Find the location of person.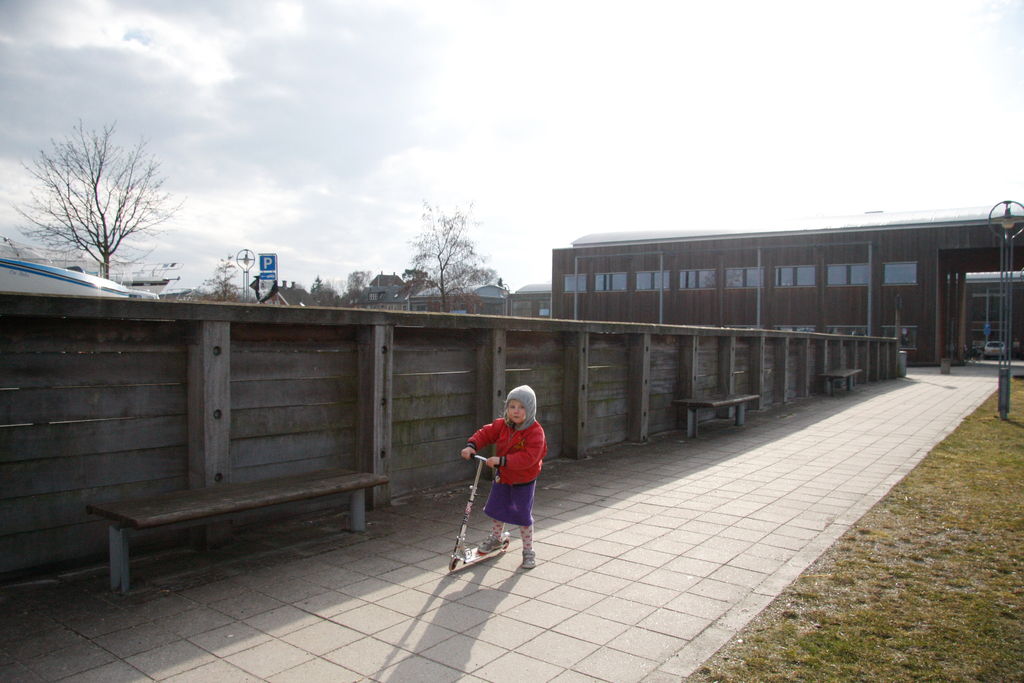
Location: select_region(455, 384, 552, 598).
